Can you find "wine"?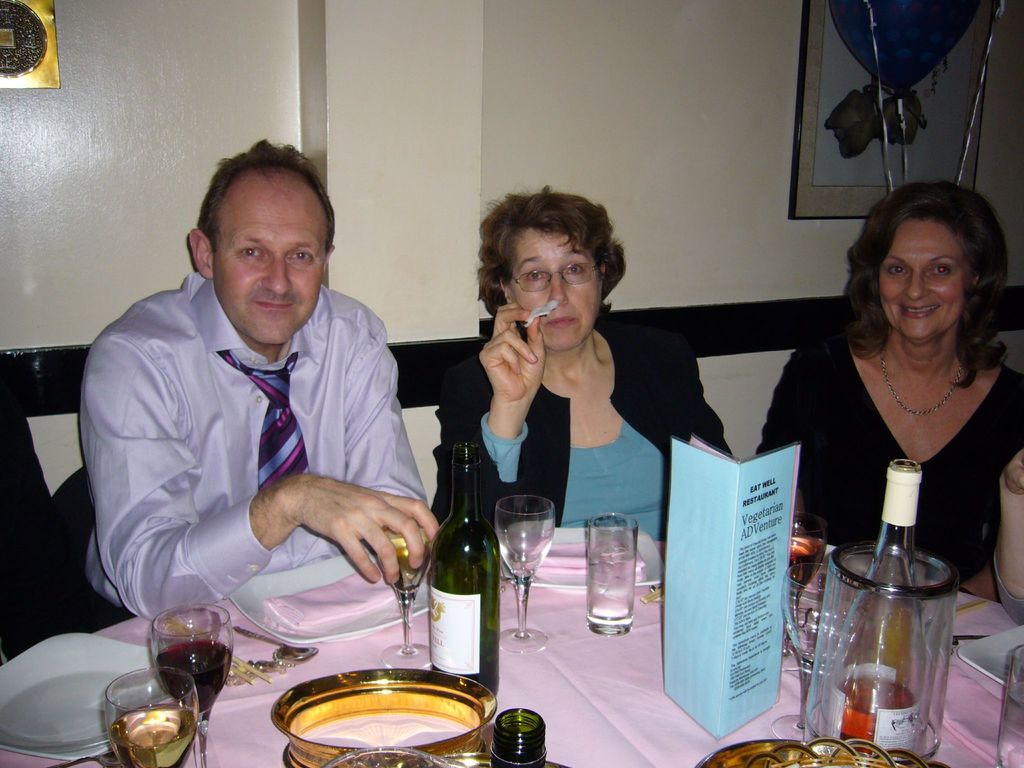
Yes, bounding box: BBox(157, 638, 230, 715).
